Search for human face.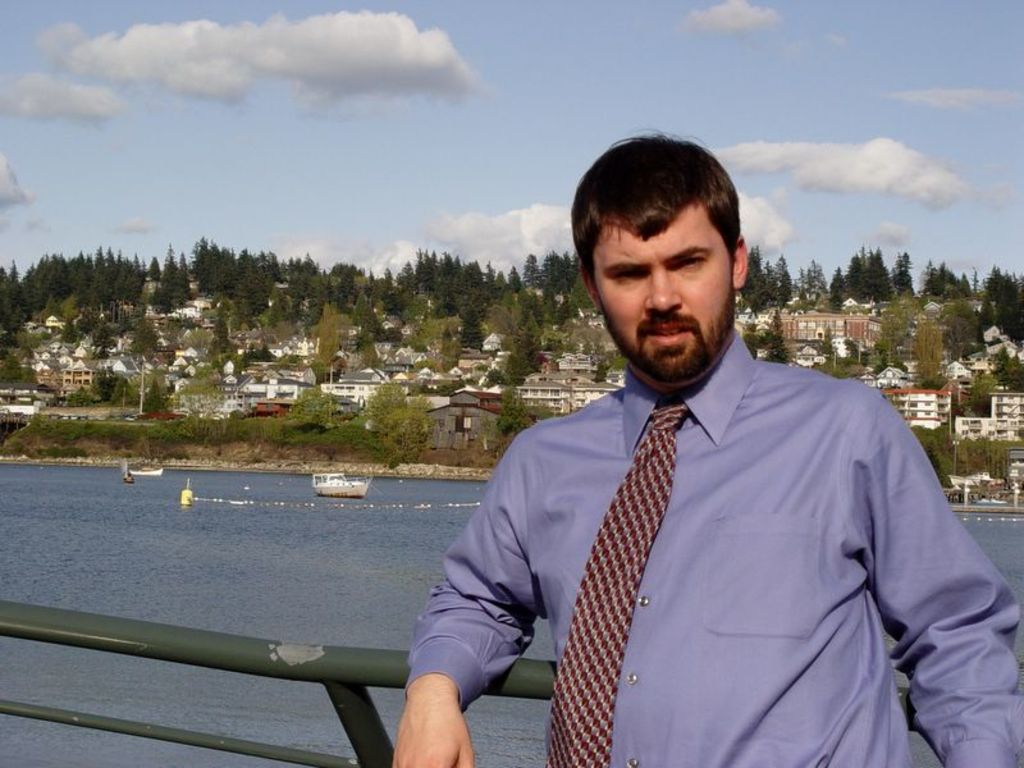
Found at region(589, 219, 733, 380).
